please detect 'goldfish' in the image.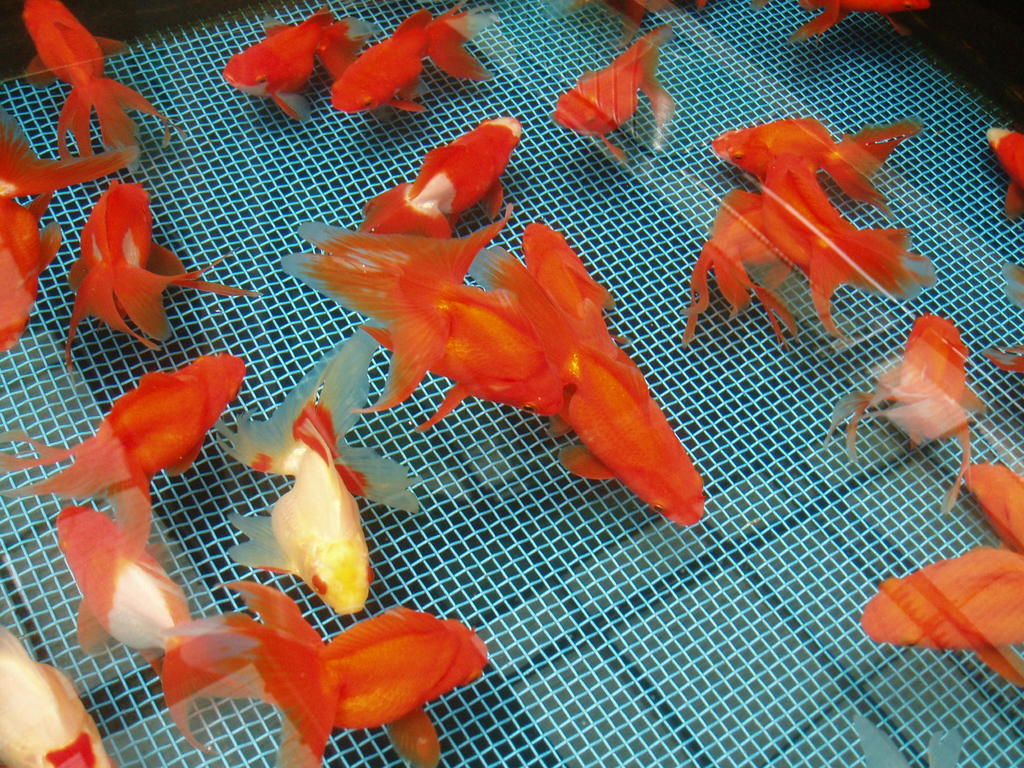
{"left": 783, "top": 0, "right": 929, "bottom": 44}.
